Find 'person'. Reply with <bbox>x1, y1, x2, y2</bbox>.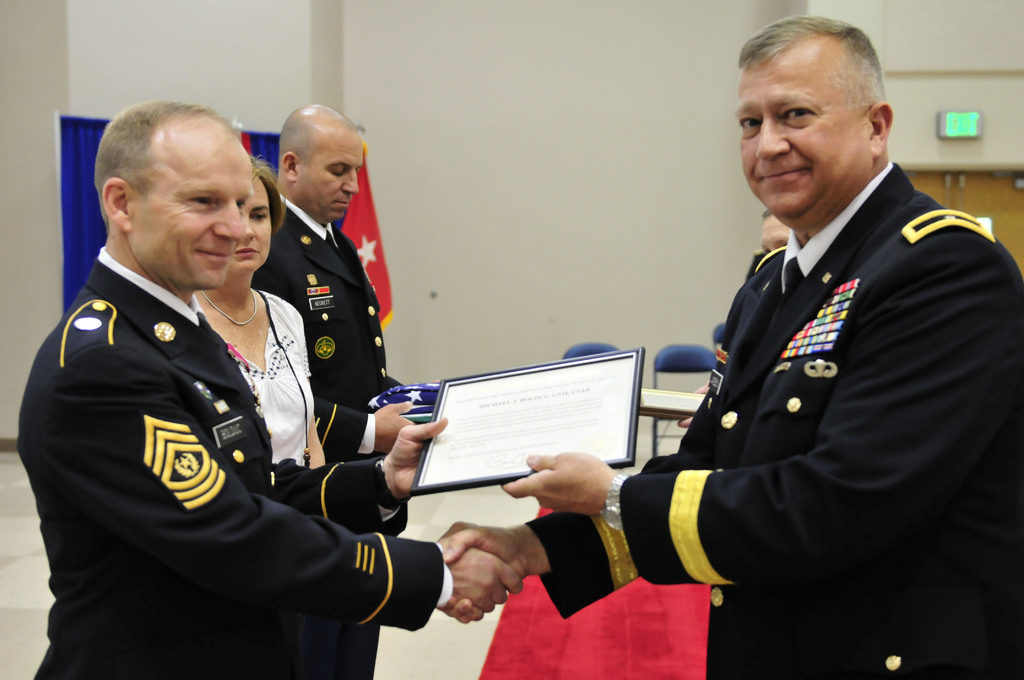
<bbox>188, 148, 328, 465</bbox>.
